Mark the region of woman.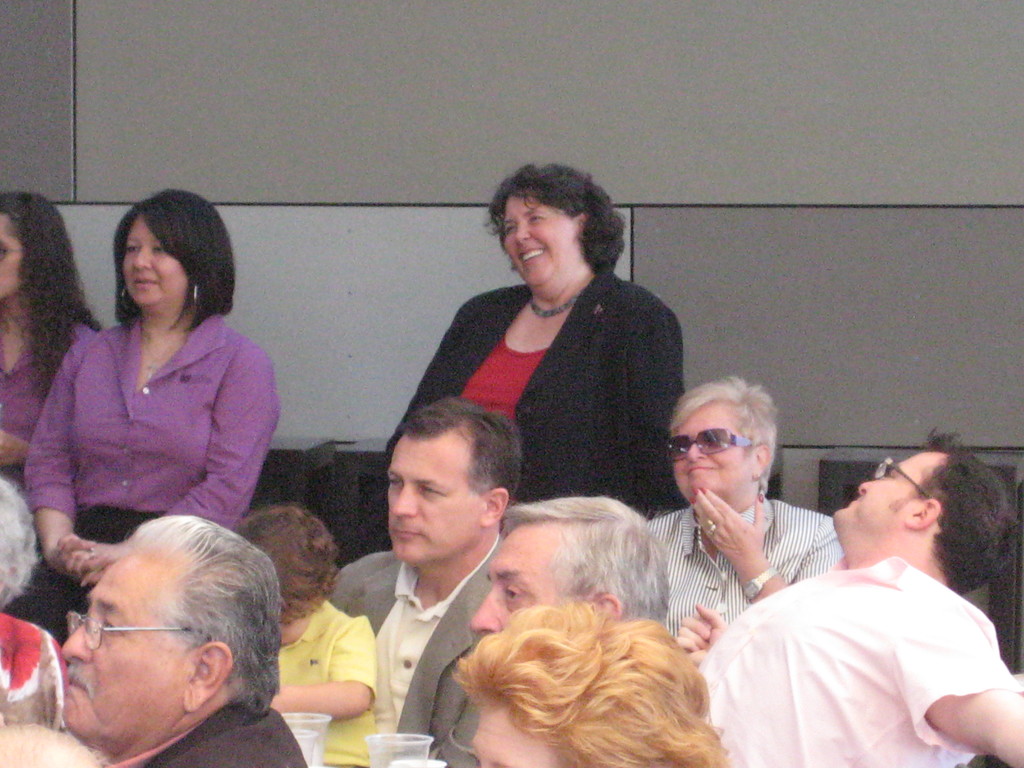
Region: (left=449, top=601, right=733, bottom=767).
